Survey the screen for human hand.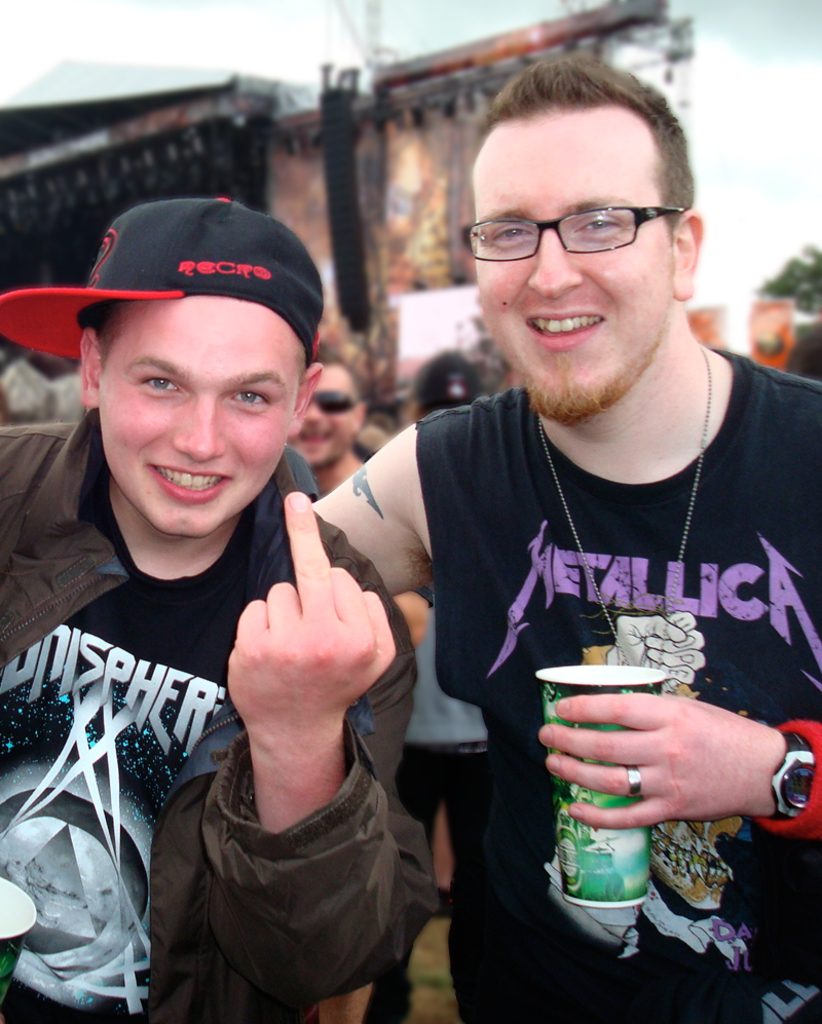
Survey found: 218,529,396,781.
